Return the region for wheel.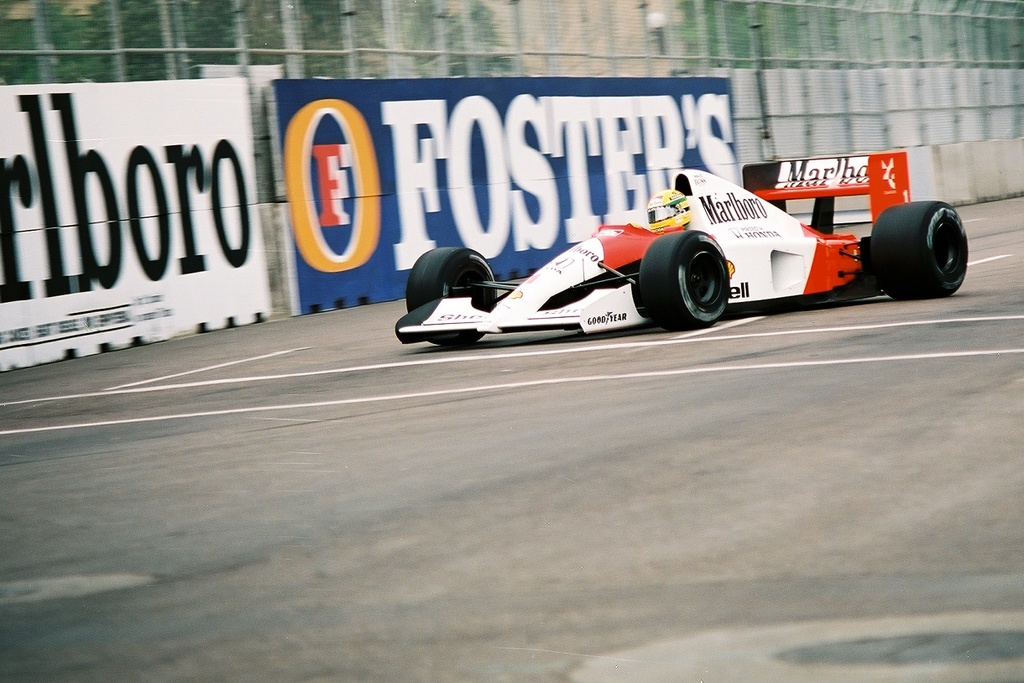
403:244:499:347.
